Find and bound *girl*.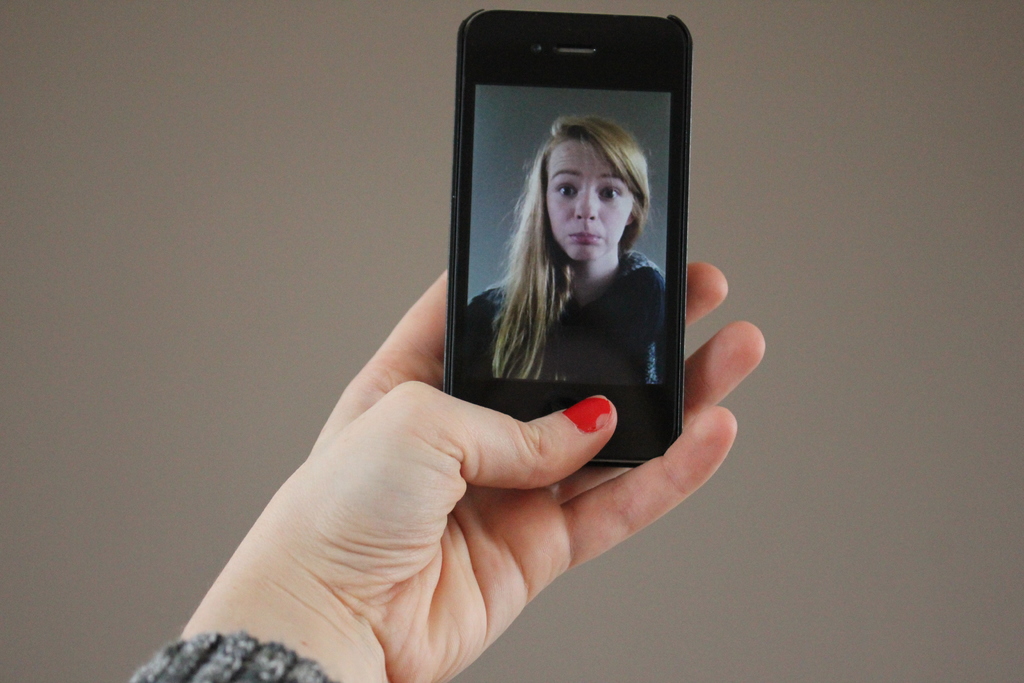
Bound: x1=462, y1=120, x2=672, y2=381.
